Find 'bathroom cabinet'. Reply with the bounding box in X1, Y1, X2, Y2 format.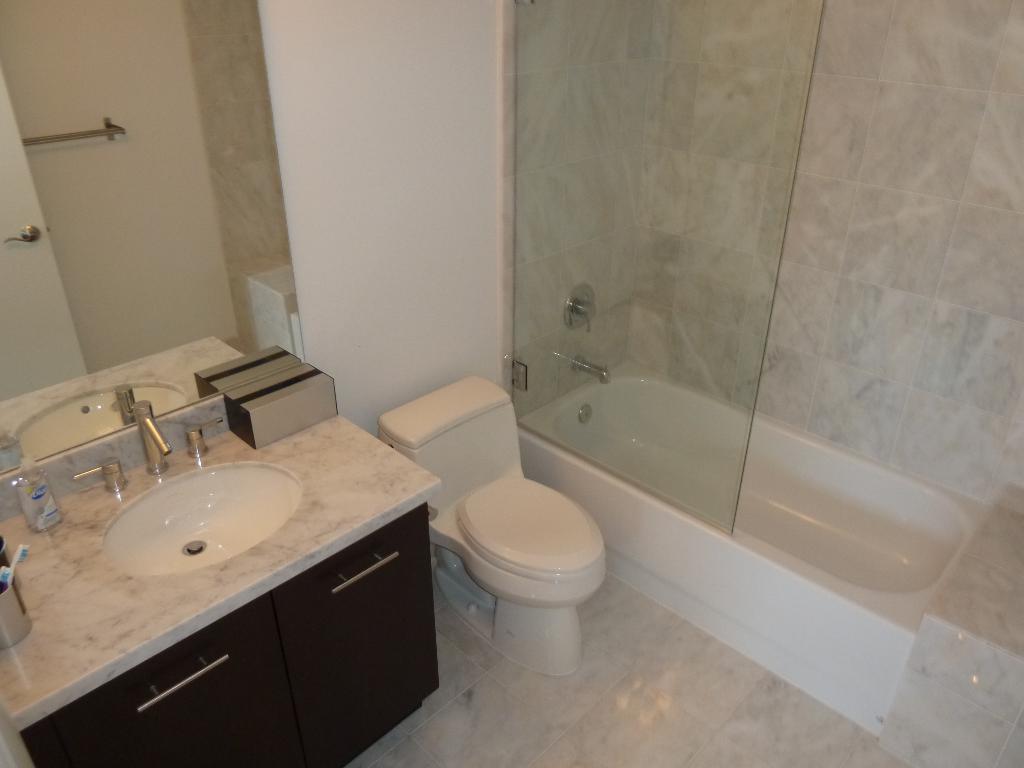
0, 392, 452, 767.
